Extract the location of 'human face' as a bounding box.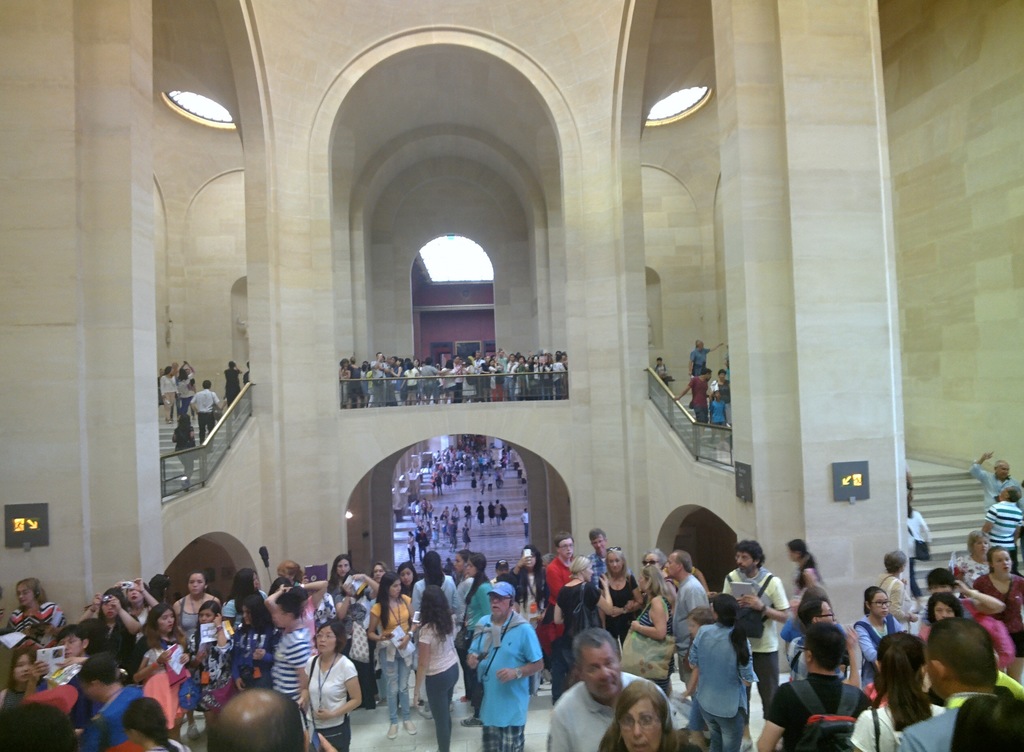
box(124, 729, 134, 742).
